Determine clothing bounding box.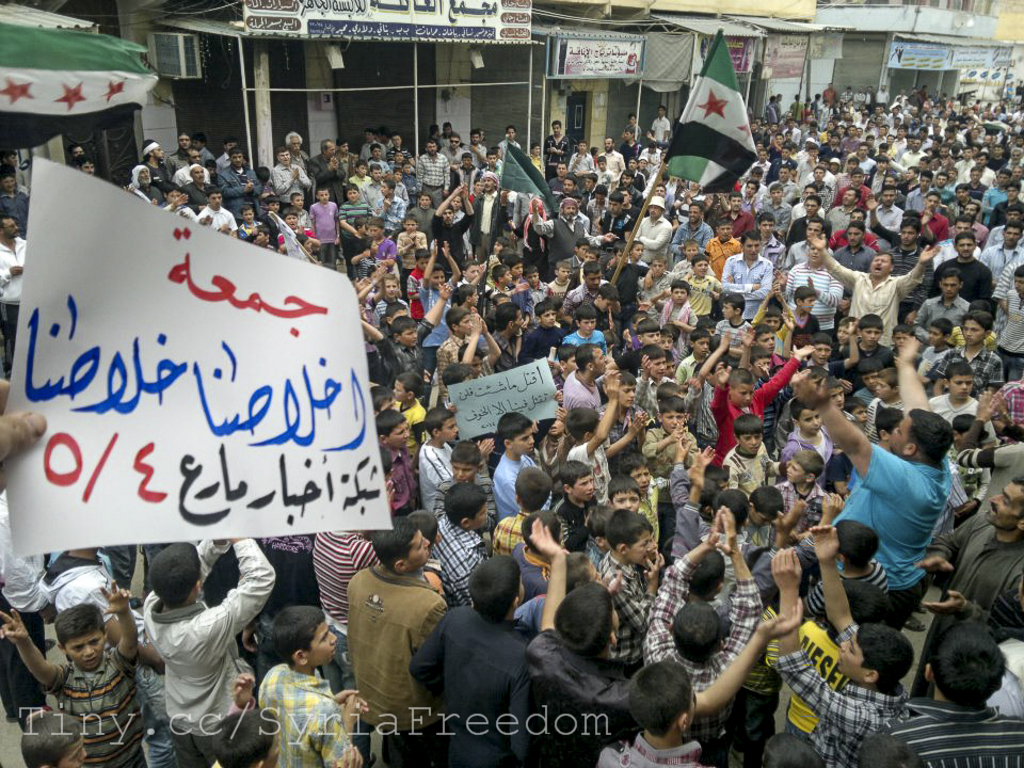
Determined: 314 150 345 195.
